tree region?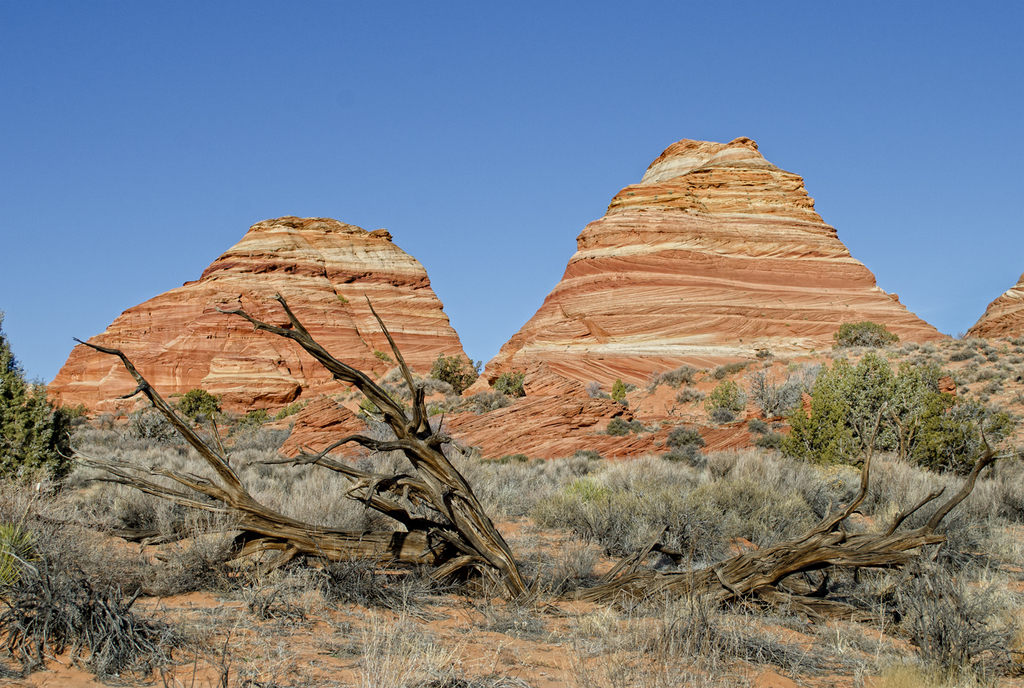
x1=0 y1=324 x2=80 y2=482
